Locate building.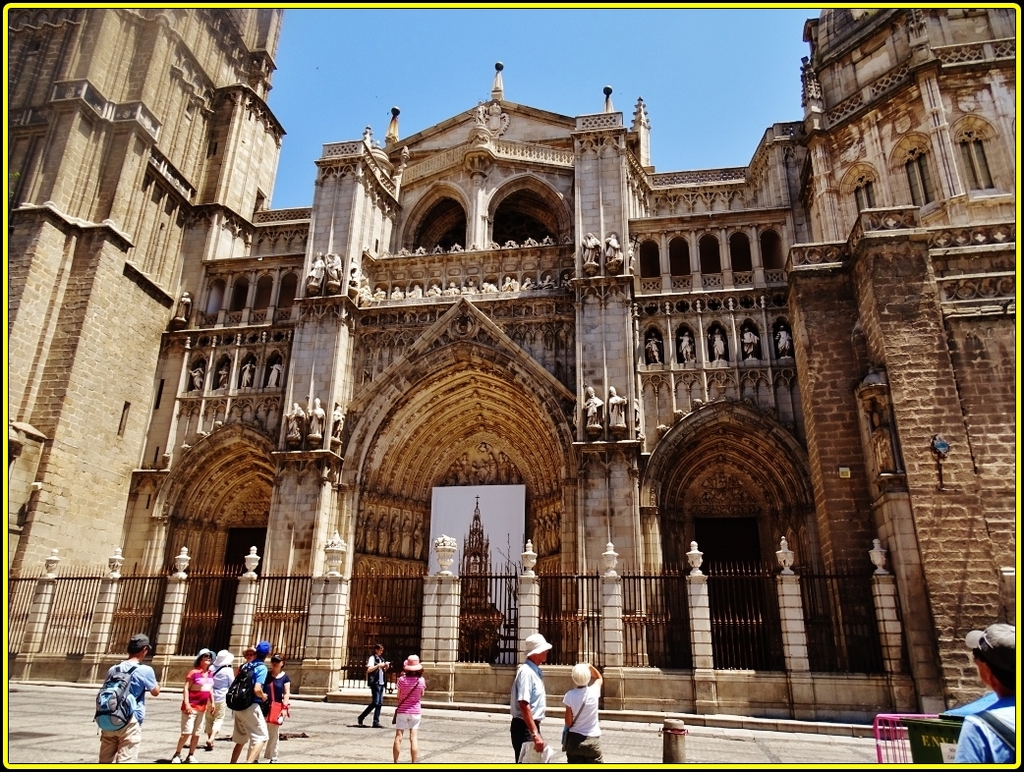
Bounding box: box=[2, 0, 1023, 708].
